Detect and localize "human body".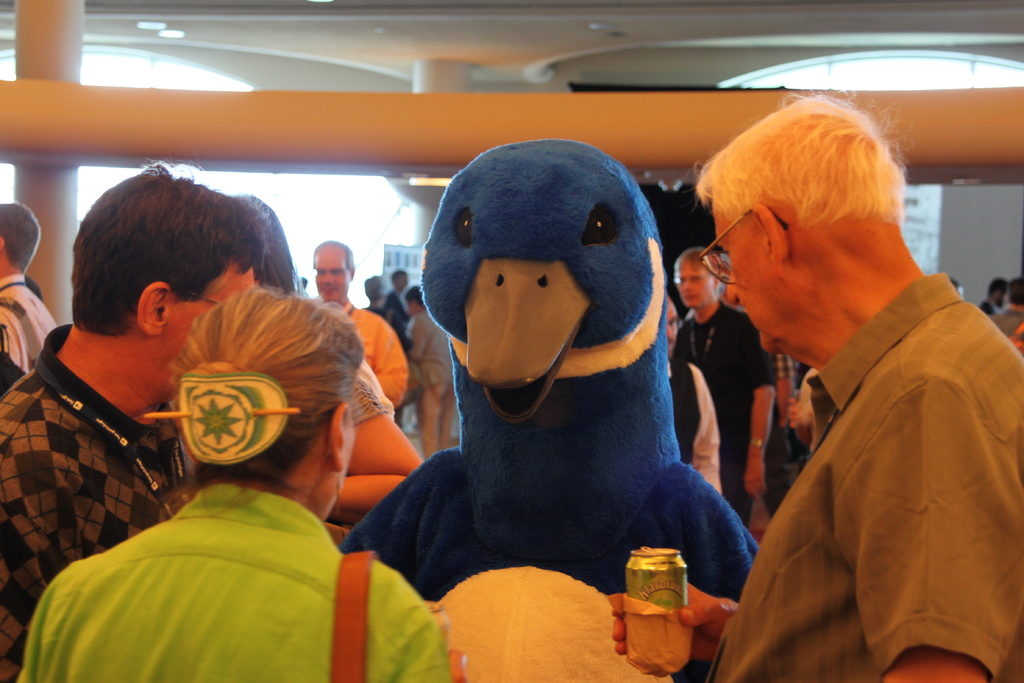
Localized at region(0, 159, 266, 682).
